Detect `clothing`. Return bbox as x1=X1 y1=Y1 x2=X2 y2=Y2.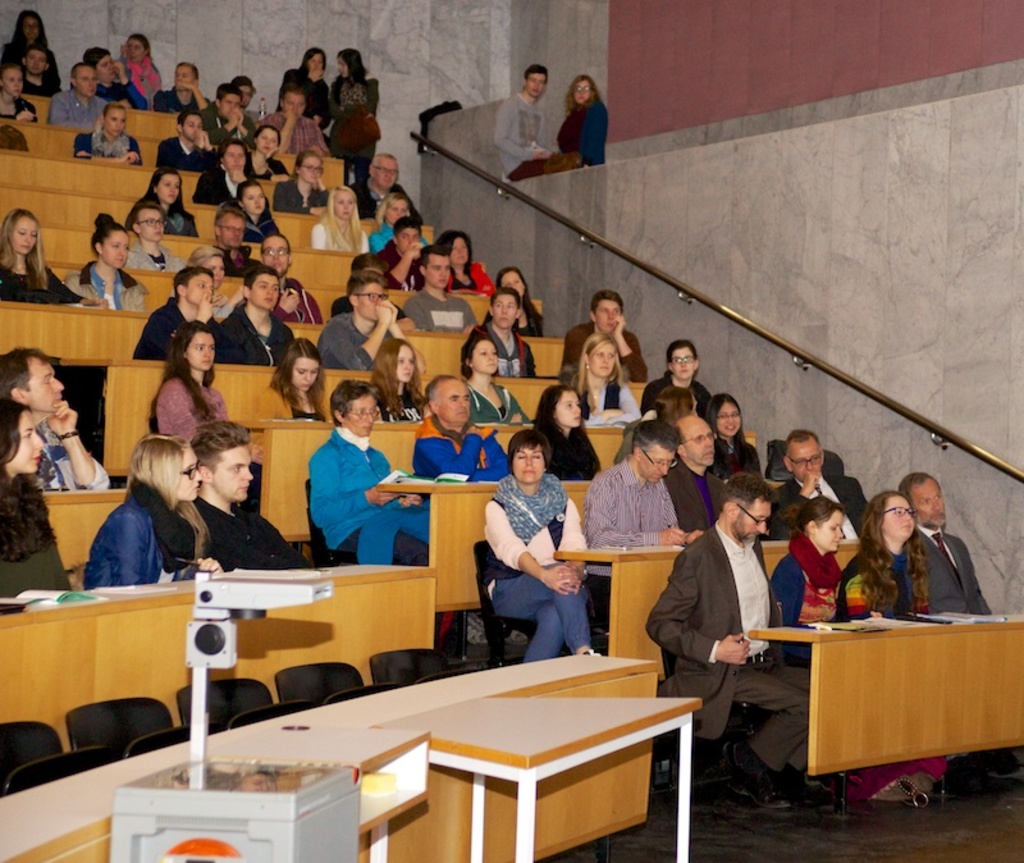
x1=362 y1=182 x2=422 y2=215.
